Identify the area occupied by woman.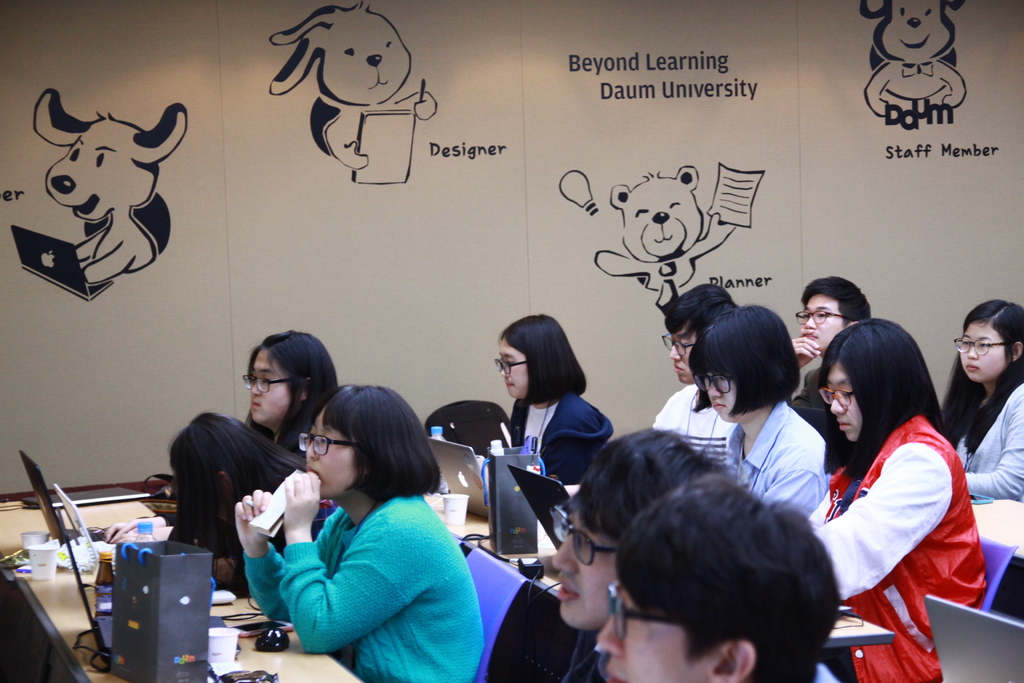
Area: locate(240, 379, 488, 673).
